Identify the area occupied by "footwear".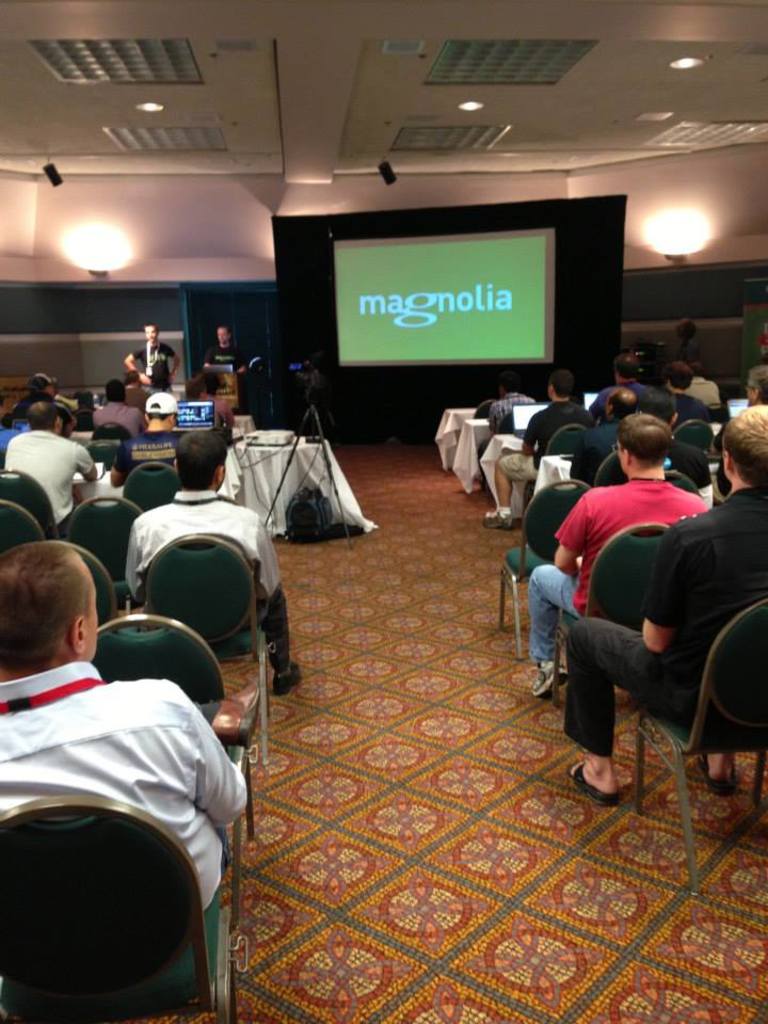
Area: box(483, 511, 515, 529).
